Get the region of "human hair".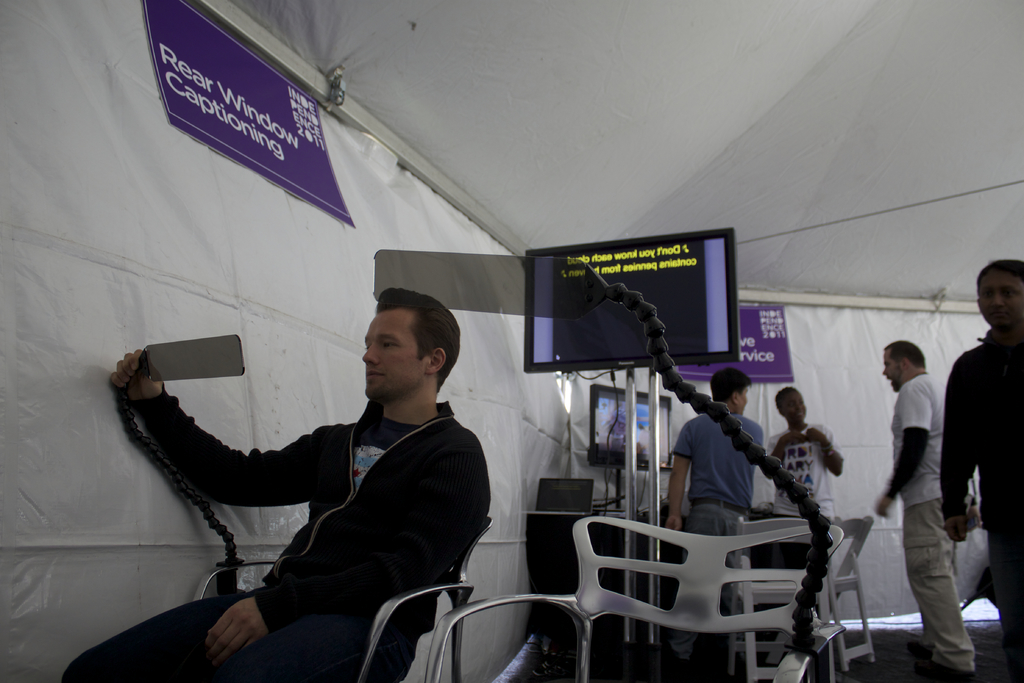
pyautogui.locateOnScreen(378, 285, 468, 387).
